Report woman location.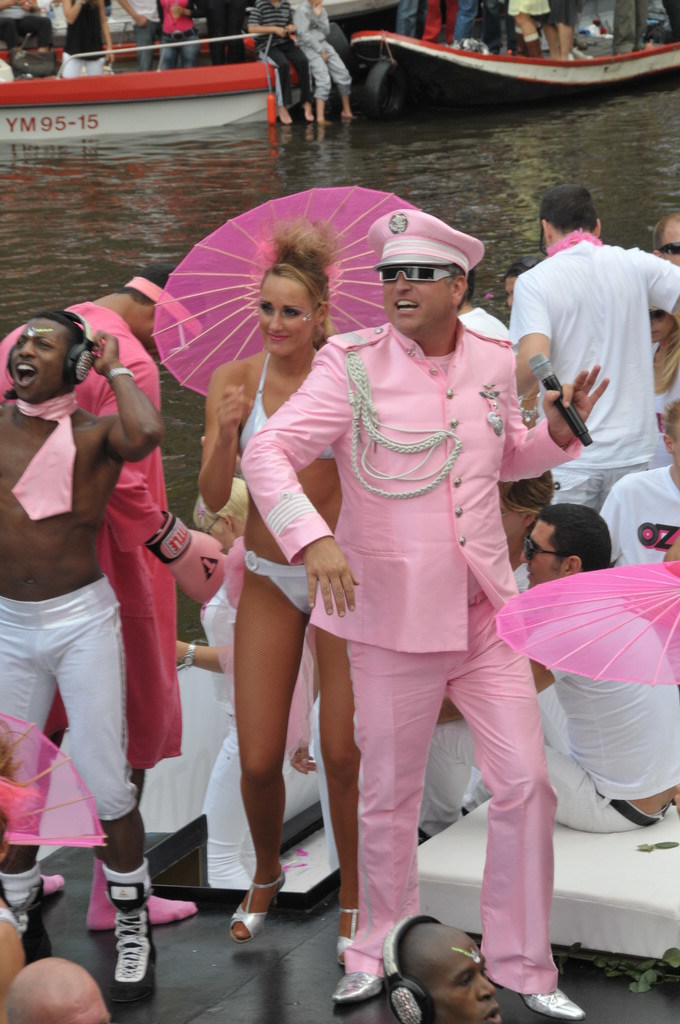
Report: rect(123, 0, 174, 78).
